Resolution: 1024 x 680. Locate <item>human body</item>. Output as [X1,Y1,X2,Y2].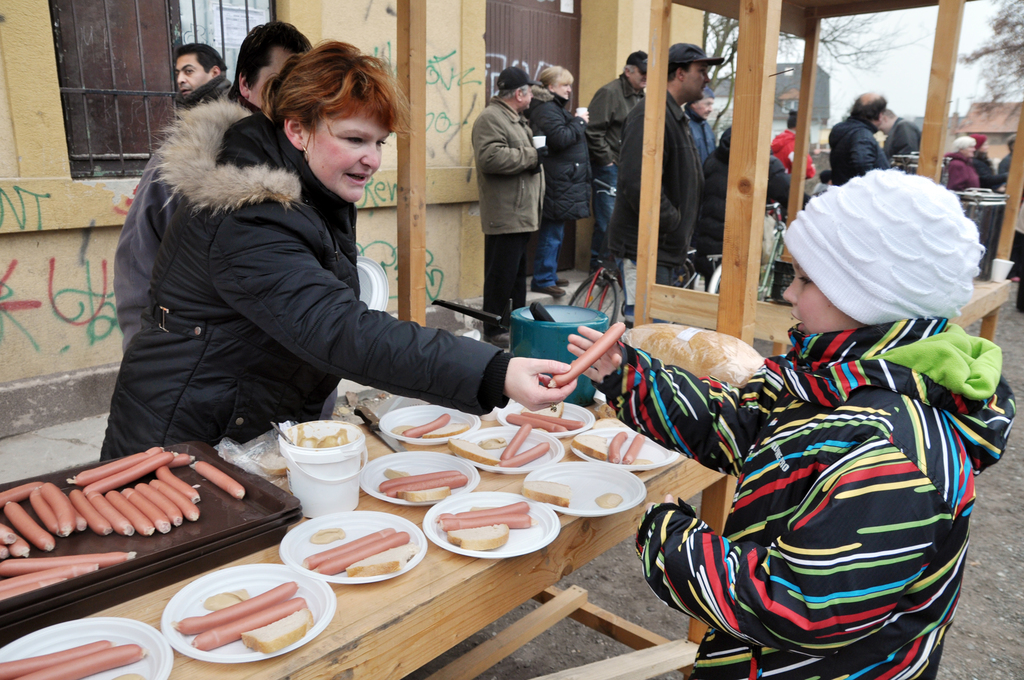
[874,105,923,170].
